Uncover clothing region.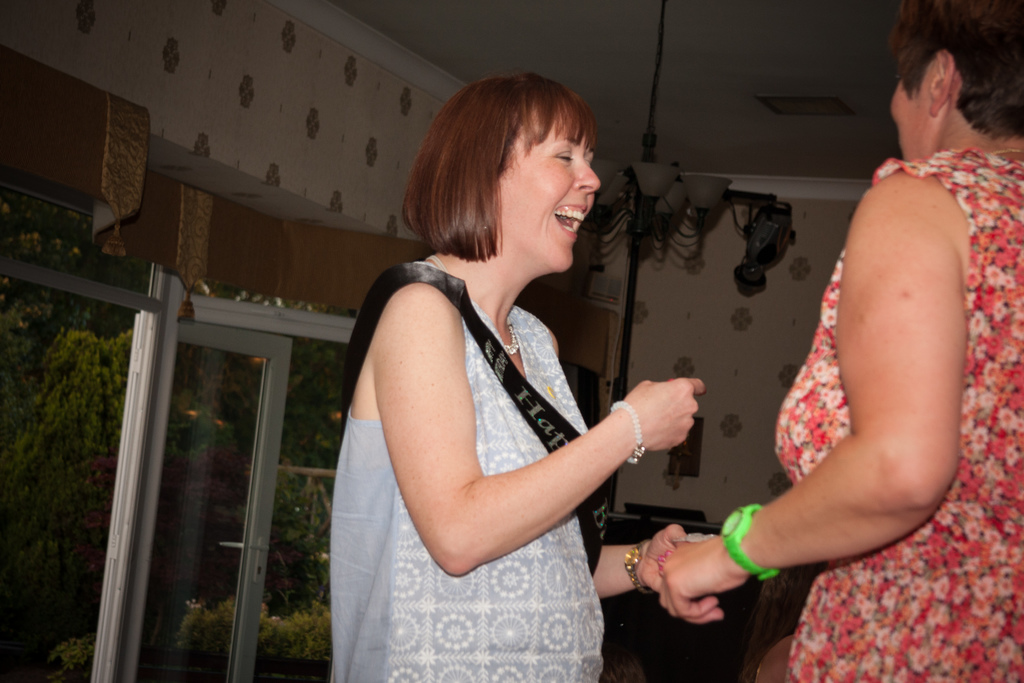
Uncovered: [left=774, top=141, right=1023, bottom=682].
